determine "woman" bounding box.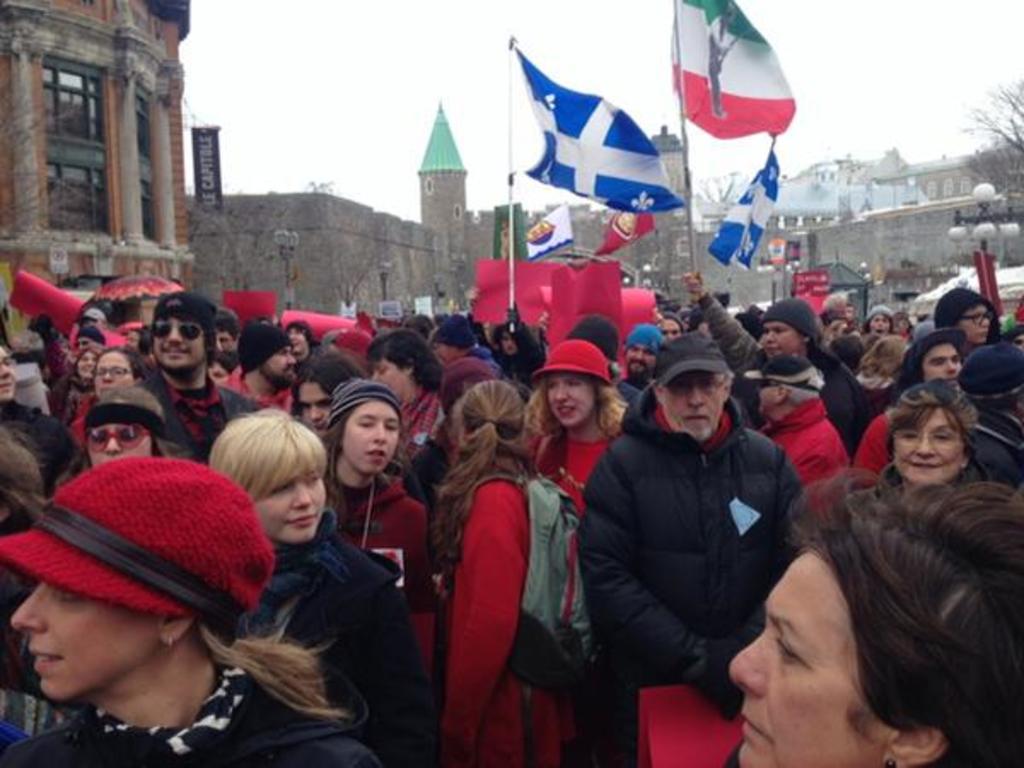
Determined: bbox=(505, 341, 642, 509).
